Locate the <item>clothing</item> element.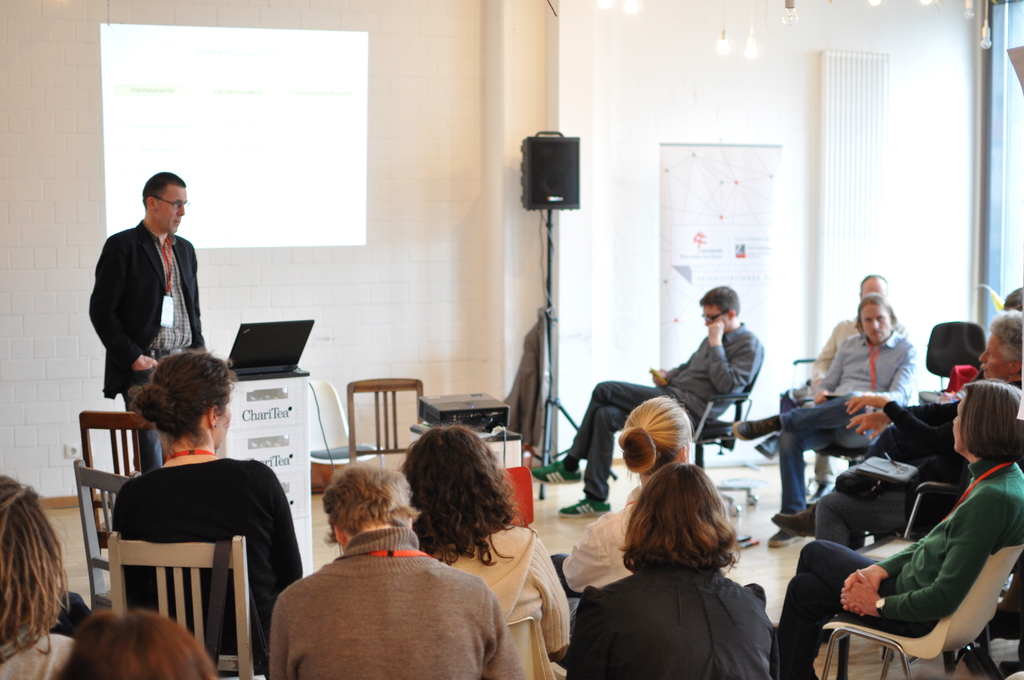
Element bbox: bbox=(566, 326, 762, 514).
